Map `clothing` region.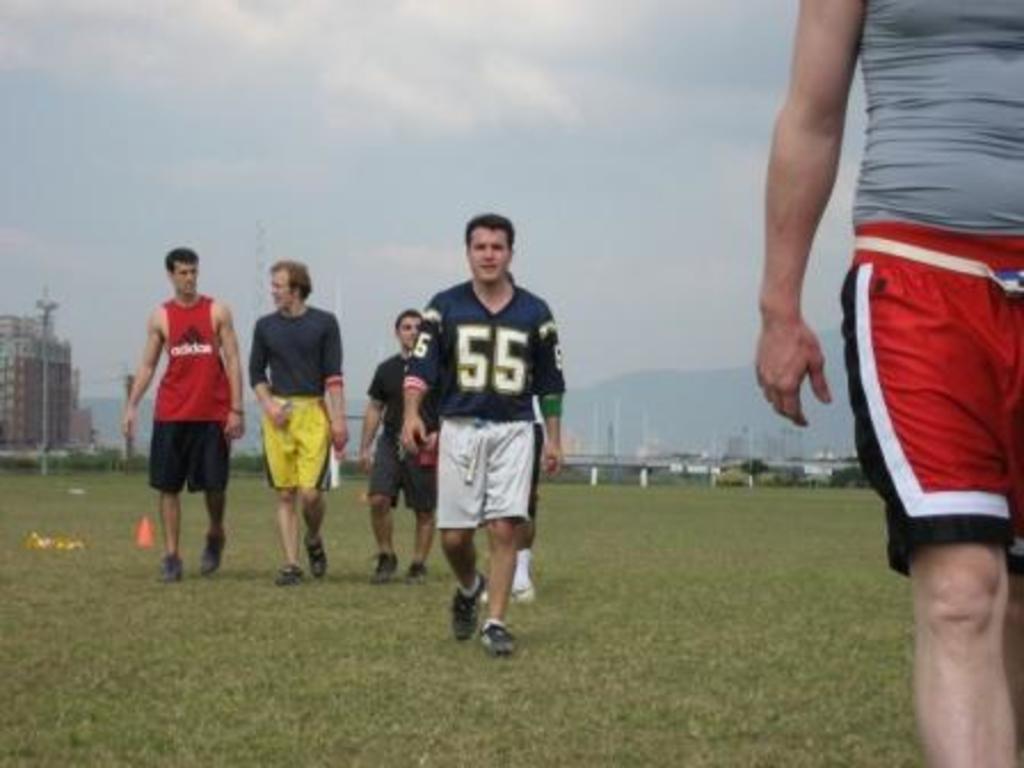
Mapped to detection(405, 286, 560, 523).
